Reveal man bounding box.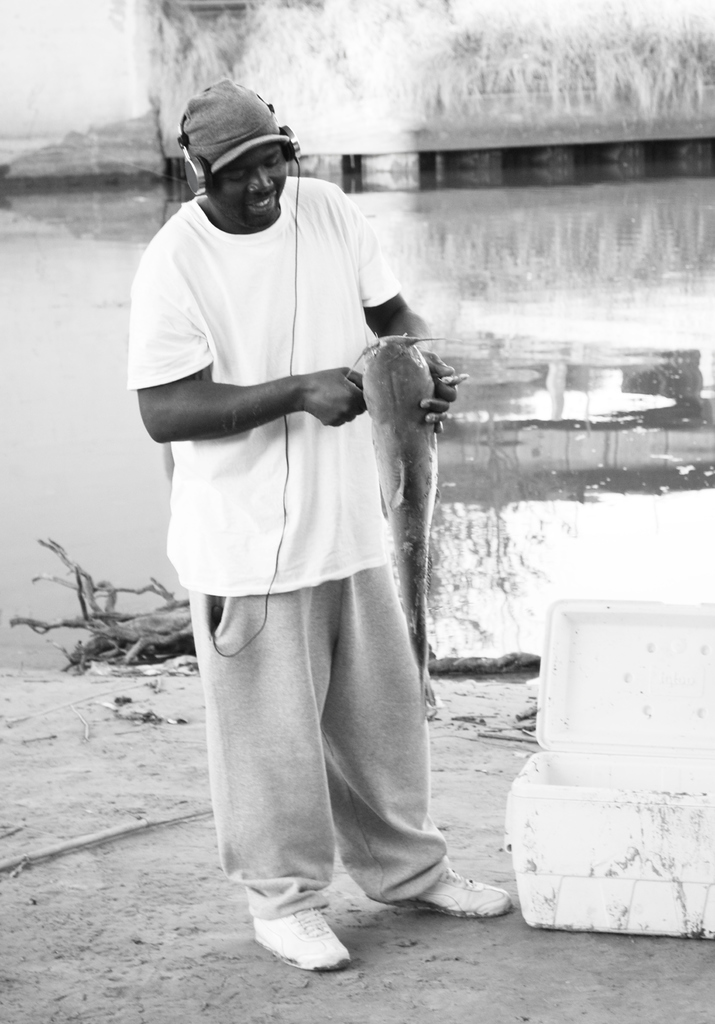
Revealed: locate(153, 113, 475, 963).
